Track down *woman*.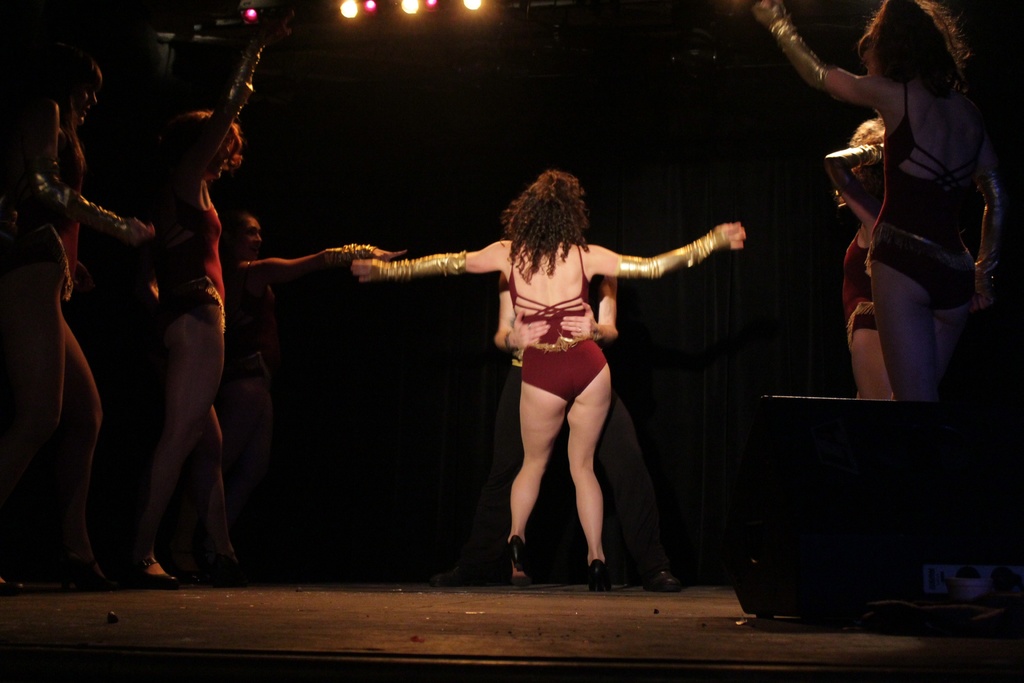
Tracked to crop(753, 0, 1005, 407).
